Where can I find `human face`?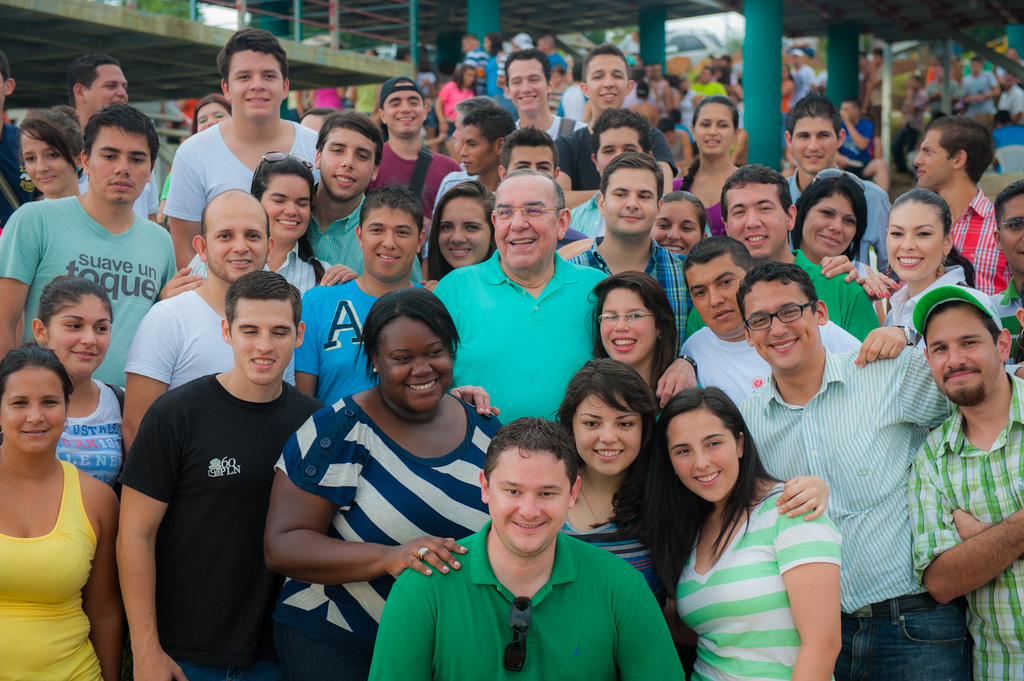
You can find it at 924:308:997:404.
